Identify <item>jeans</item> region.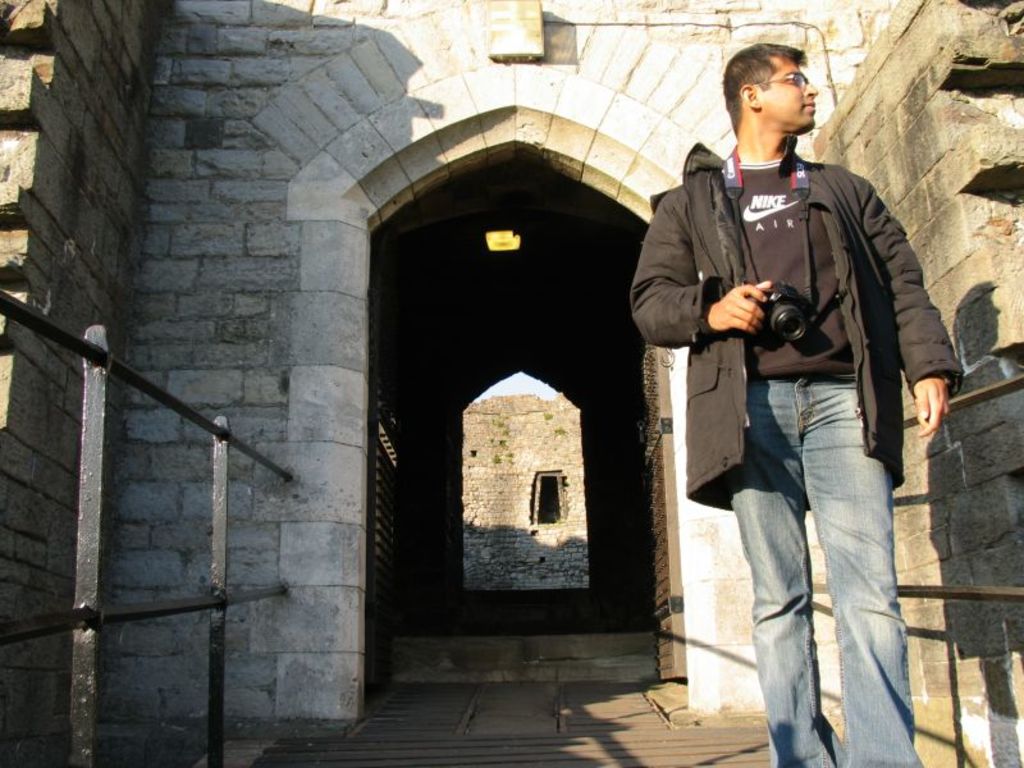
Region: l=685, t=381, r=937, b=767.
